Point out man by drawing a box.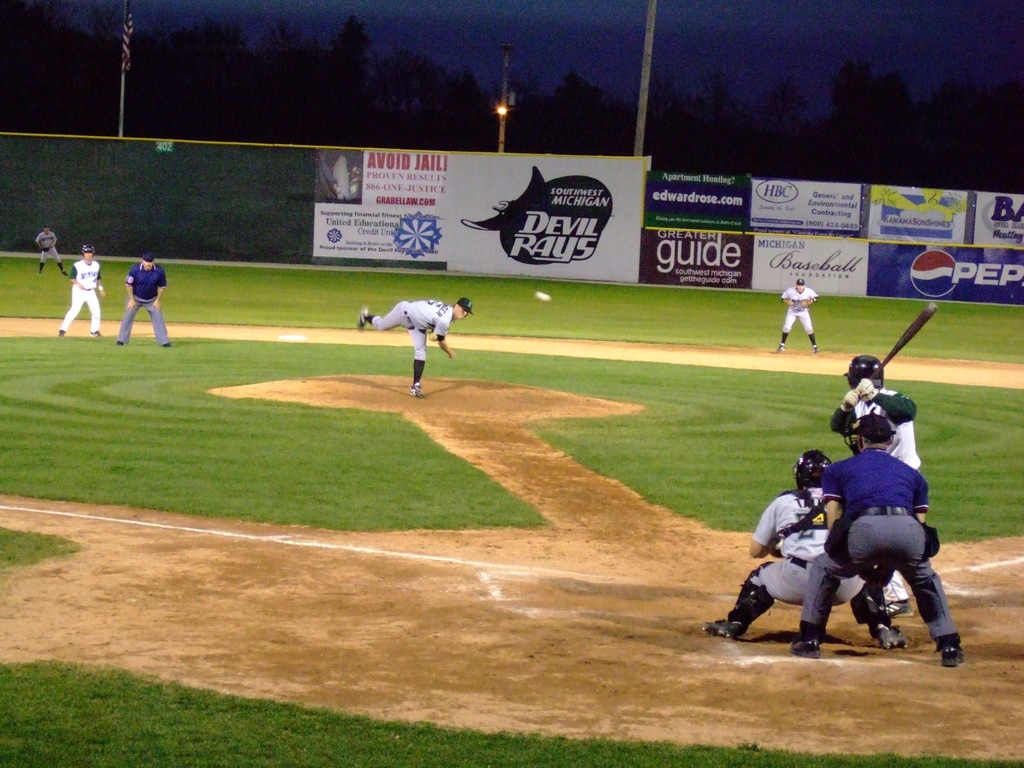
[x1=33, y1=232, x2=70, y2=277].
